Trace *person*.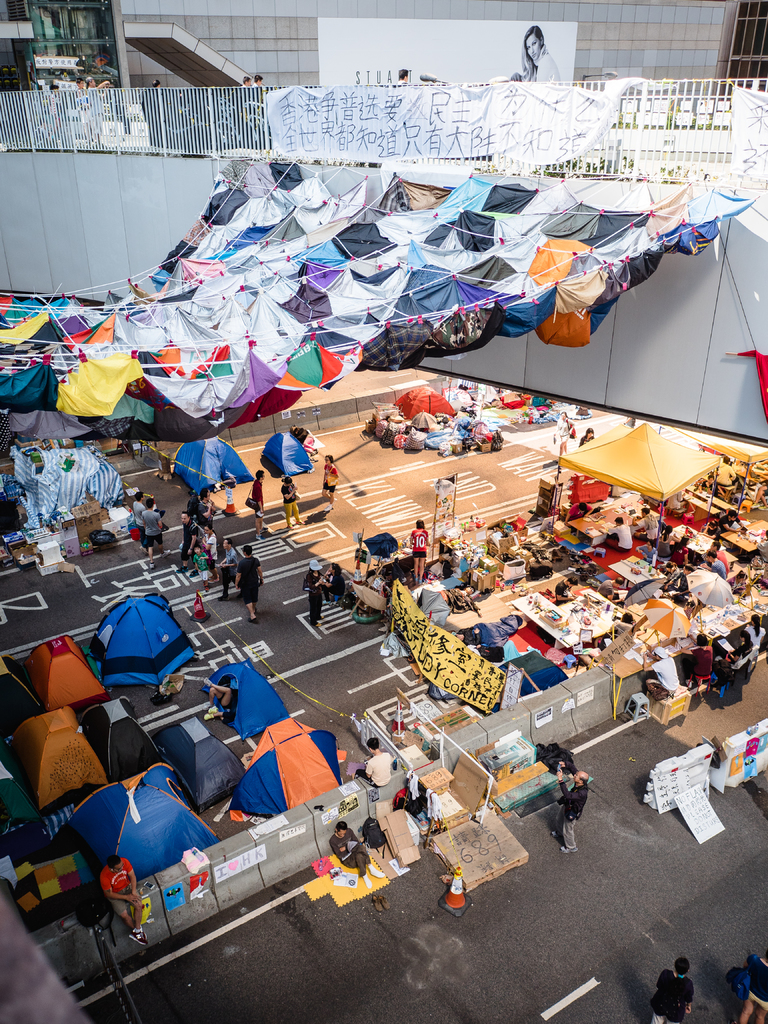
Traced to (282, 474, 301, 531).
